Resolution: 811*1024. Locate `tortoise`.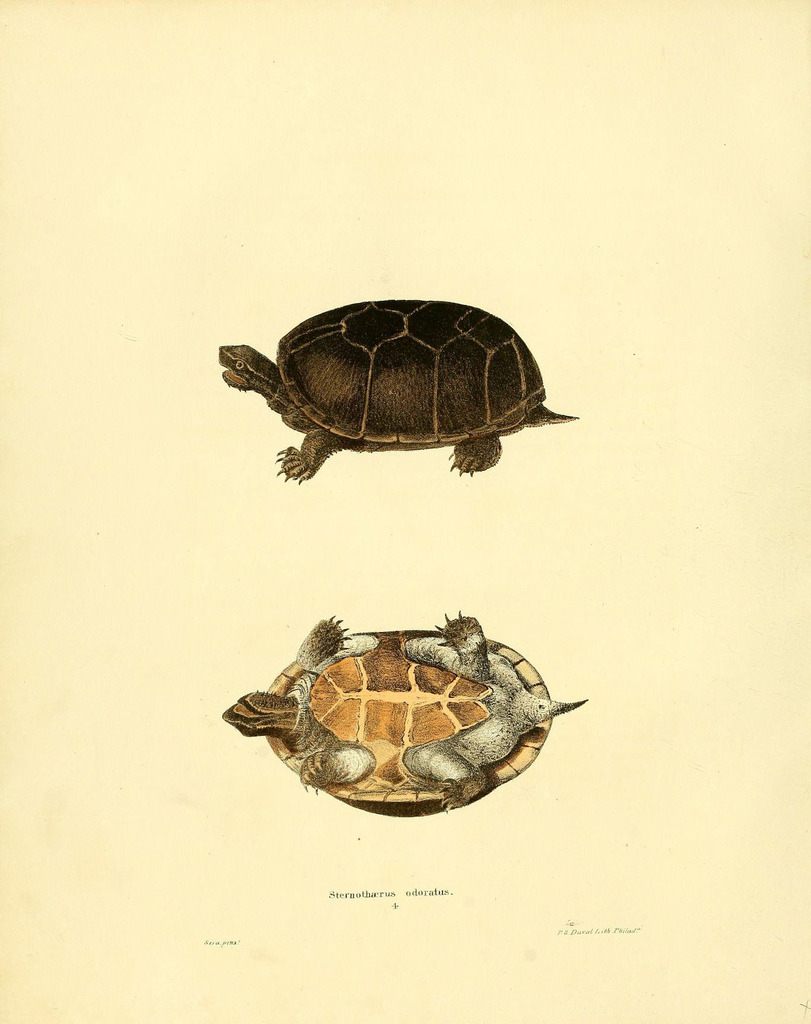
206, 295, 577, 495.
